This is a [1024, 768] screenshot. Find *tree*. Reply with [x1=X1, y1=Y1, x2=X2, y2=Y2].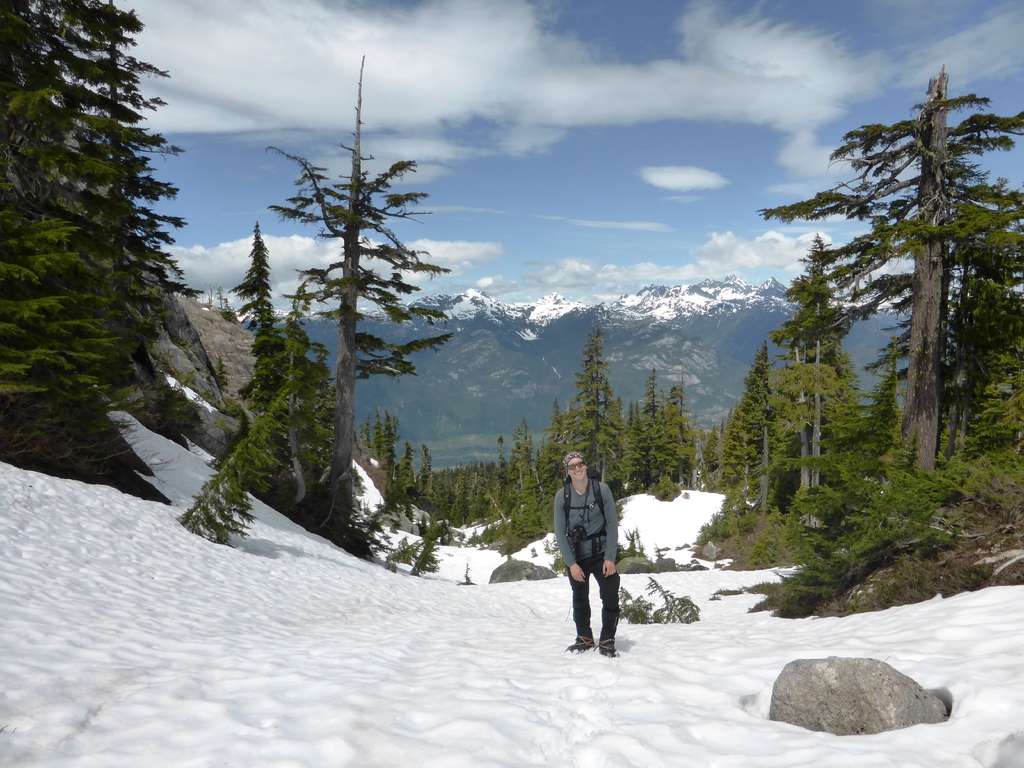
[x1=3, y1=1, x2=140, y2=484].
